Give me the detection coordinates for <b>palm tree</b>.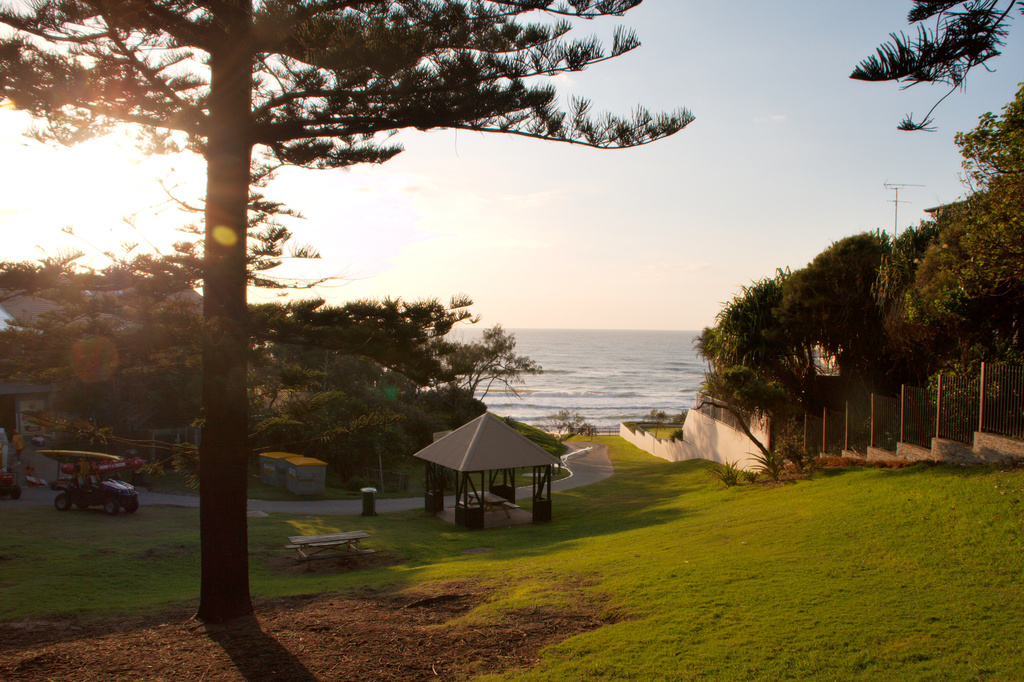
detection(0, 0, 481, 158).
